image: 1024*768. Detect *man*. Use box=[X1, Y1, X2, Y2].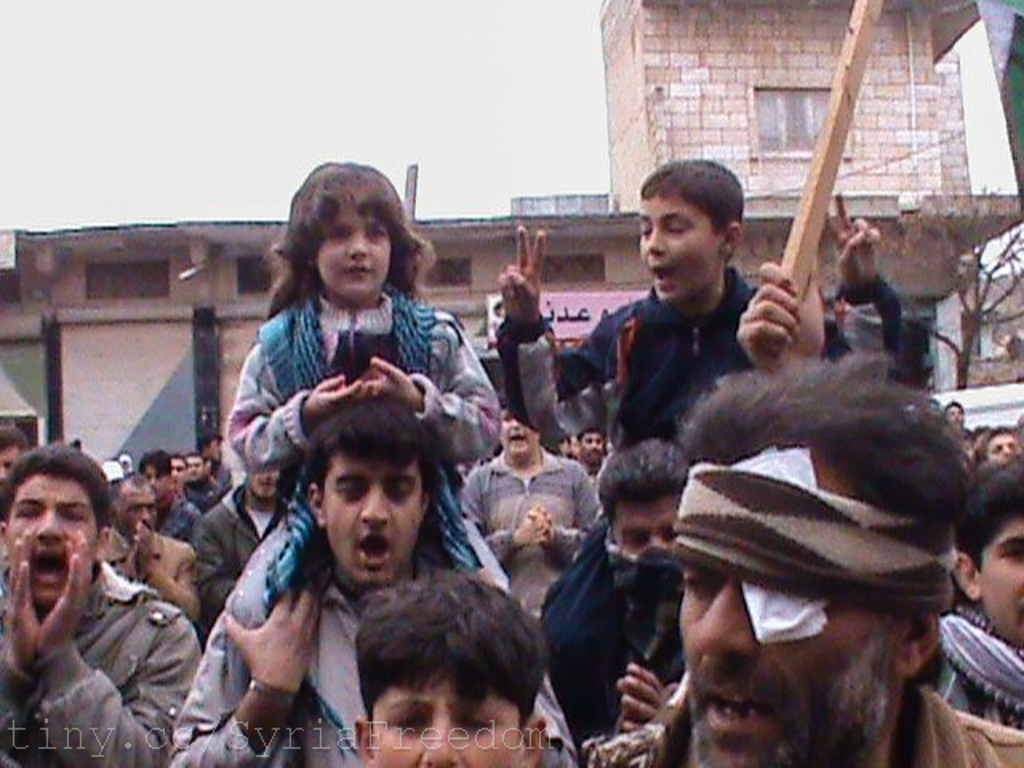
box=[134, 448, 195, 534].
